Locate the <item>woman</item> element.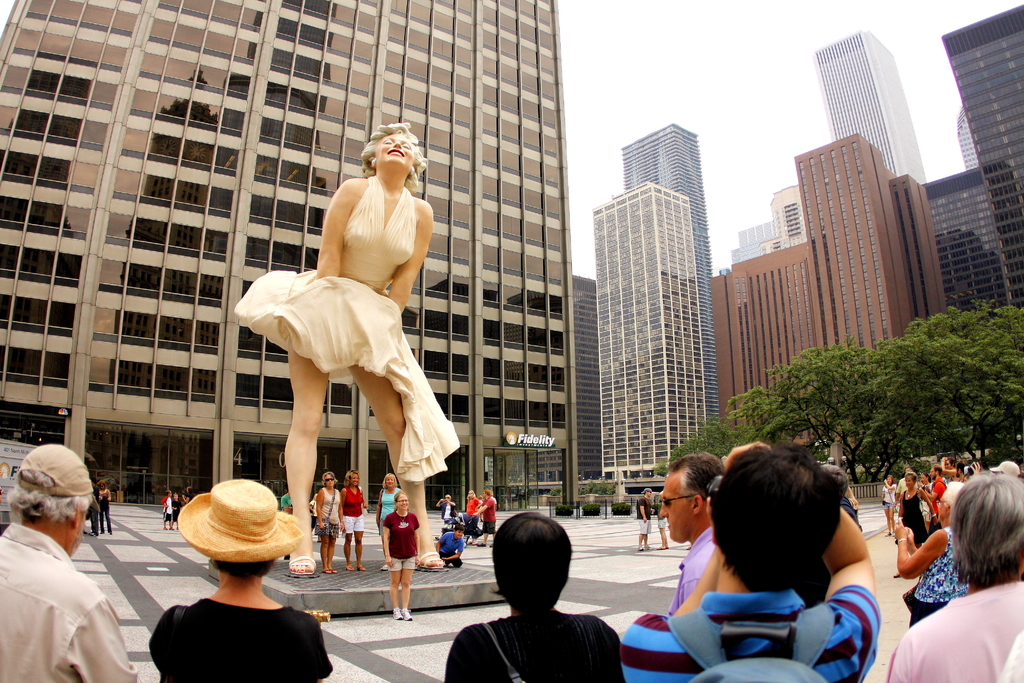
Element bbox: [375, 473, 406, 570].
